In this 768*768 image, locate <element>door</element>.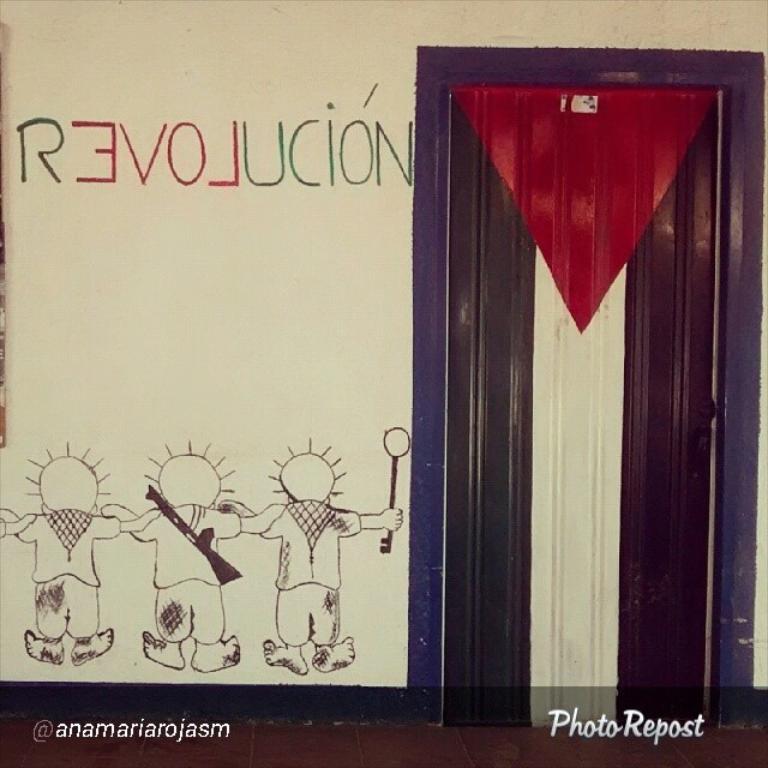
Bounding box: (x1=407, y1=0, x2=739, y2=767).
